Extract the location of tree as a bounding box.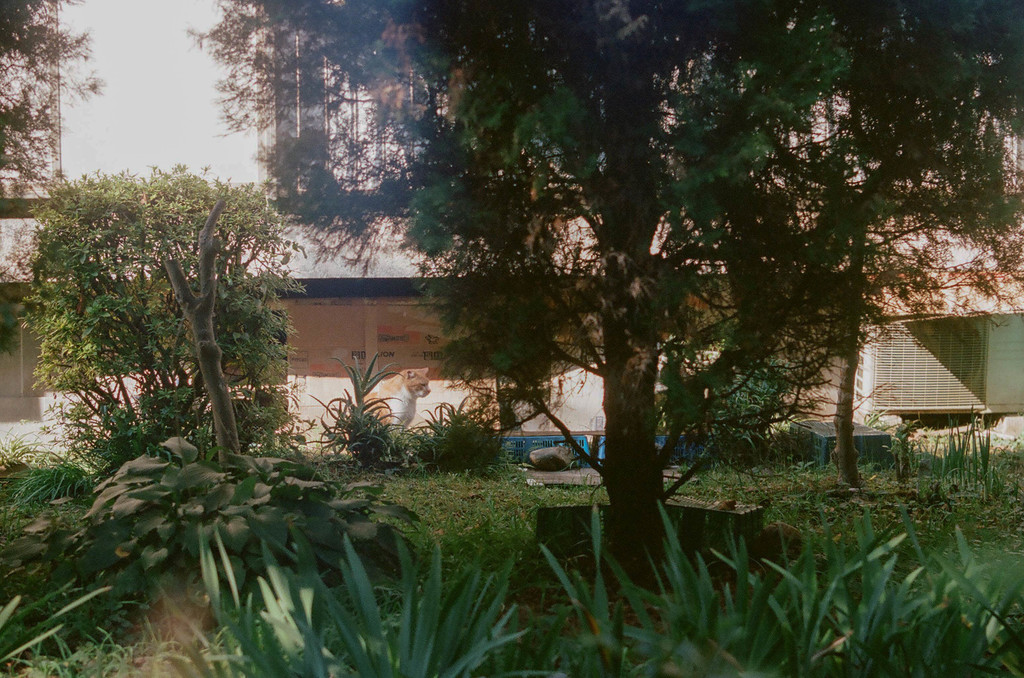
[0, 0, 110, 358].
